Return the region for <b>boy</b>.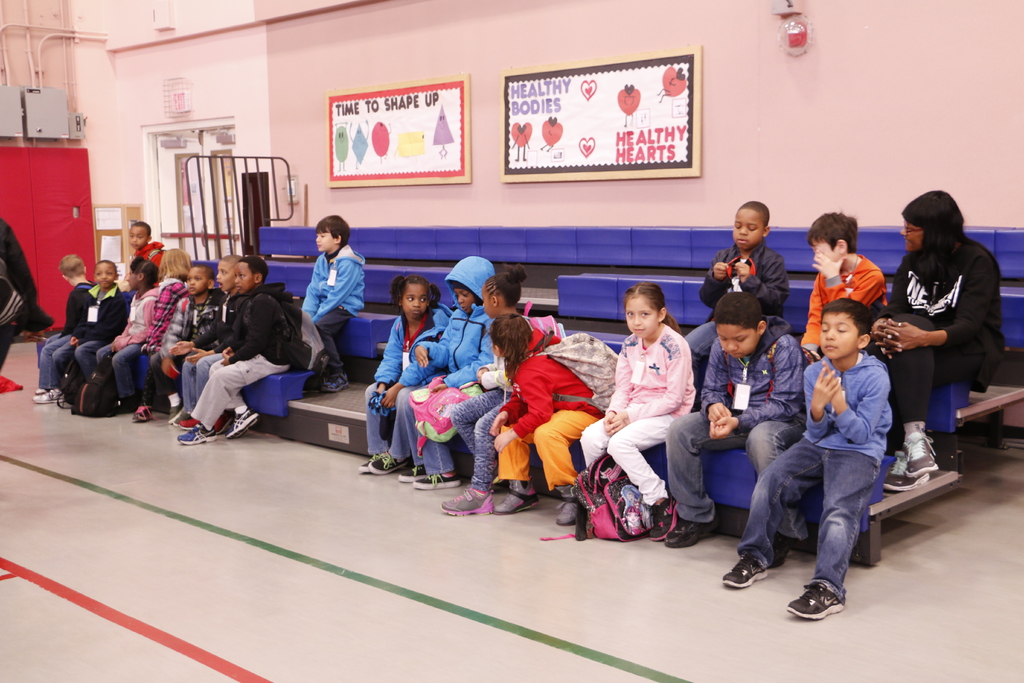
{"x1": 721, "y1": 286, "x2": 903, "y2": 629}.
